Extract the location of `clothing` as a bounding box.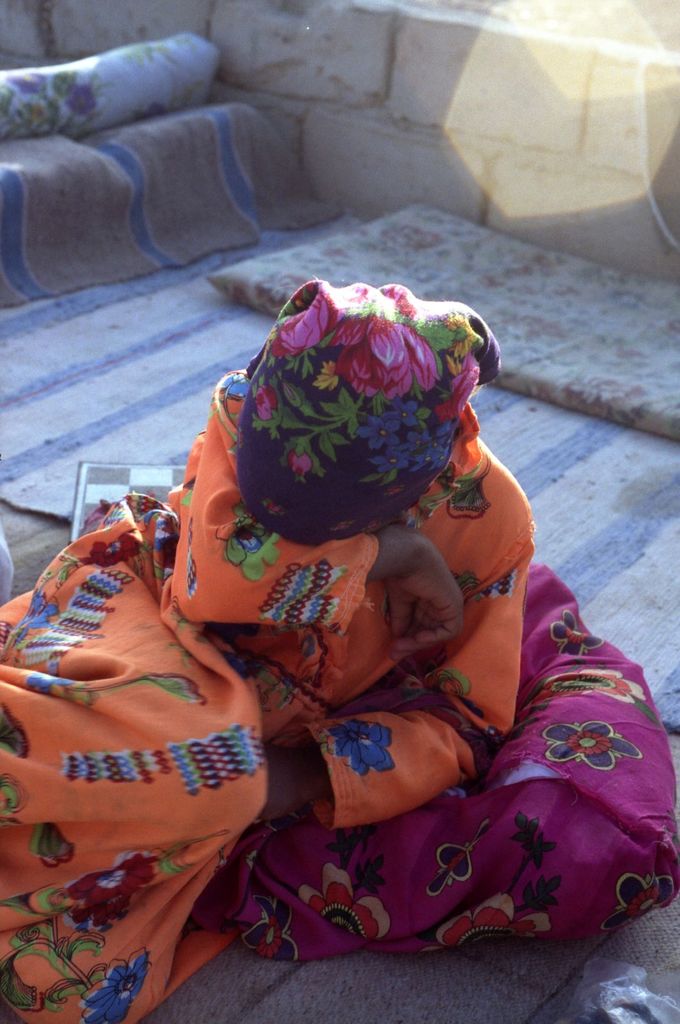
select_region(0, 275, 537, 1023).
